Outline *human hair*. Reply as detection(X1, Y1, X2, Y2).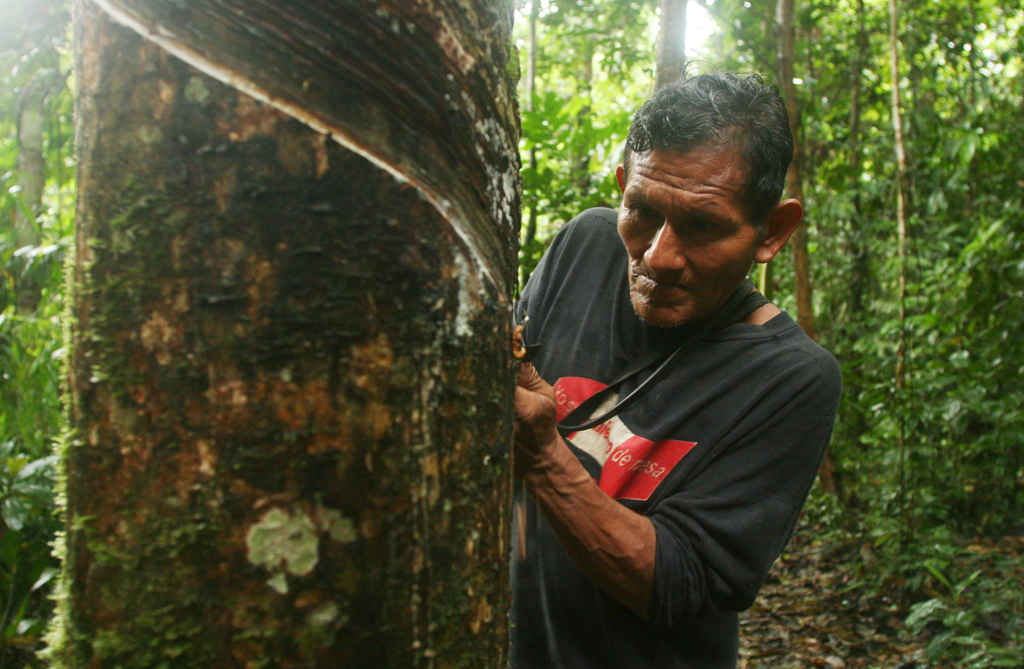
detection(637, 69, 799, 217).
